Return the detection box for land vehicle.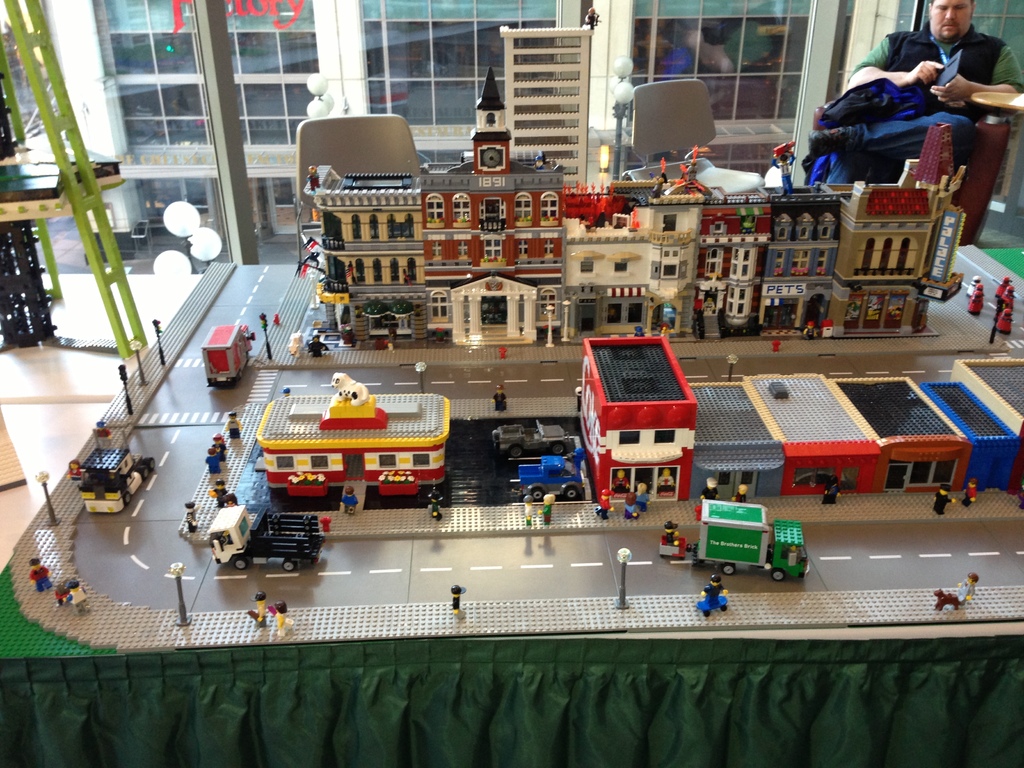
bbox=(516, 455, 582, 502).
